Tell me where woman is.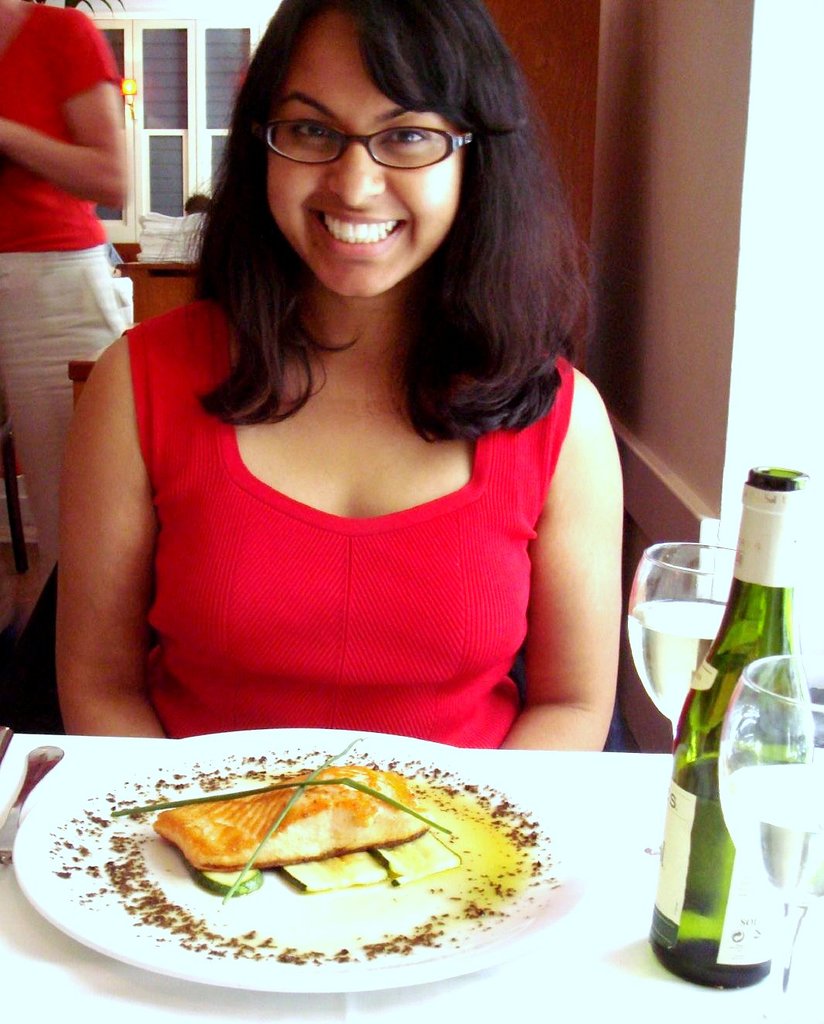
woman is at 55/0/624/753.
